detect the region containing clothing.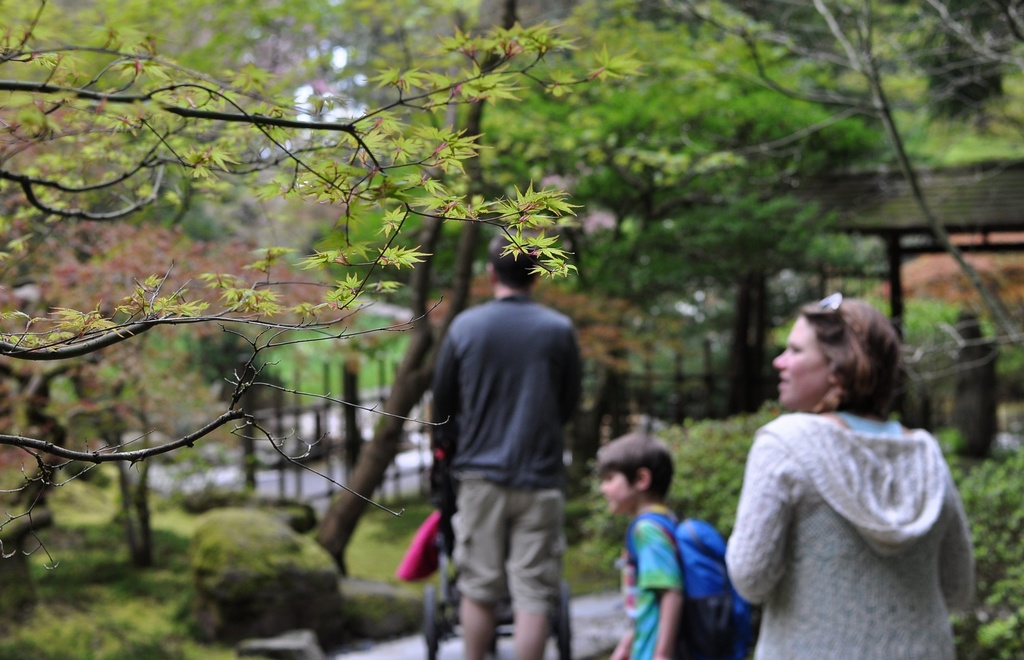
crop(431, 293, 582, 613).
